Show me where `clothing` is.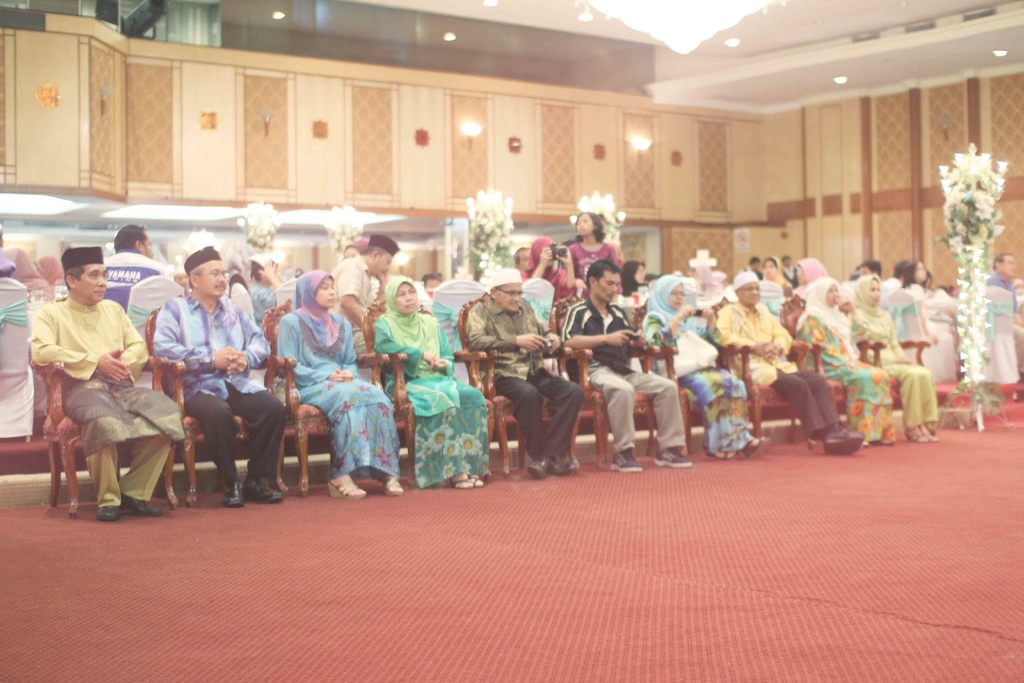
`clothing` is at crop(28, 242, 1023, 502).
